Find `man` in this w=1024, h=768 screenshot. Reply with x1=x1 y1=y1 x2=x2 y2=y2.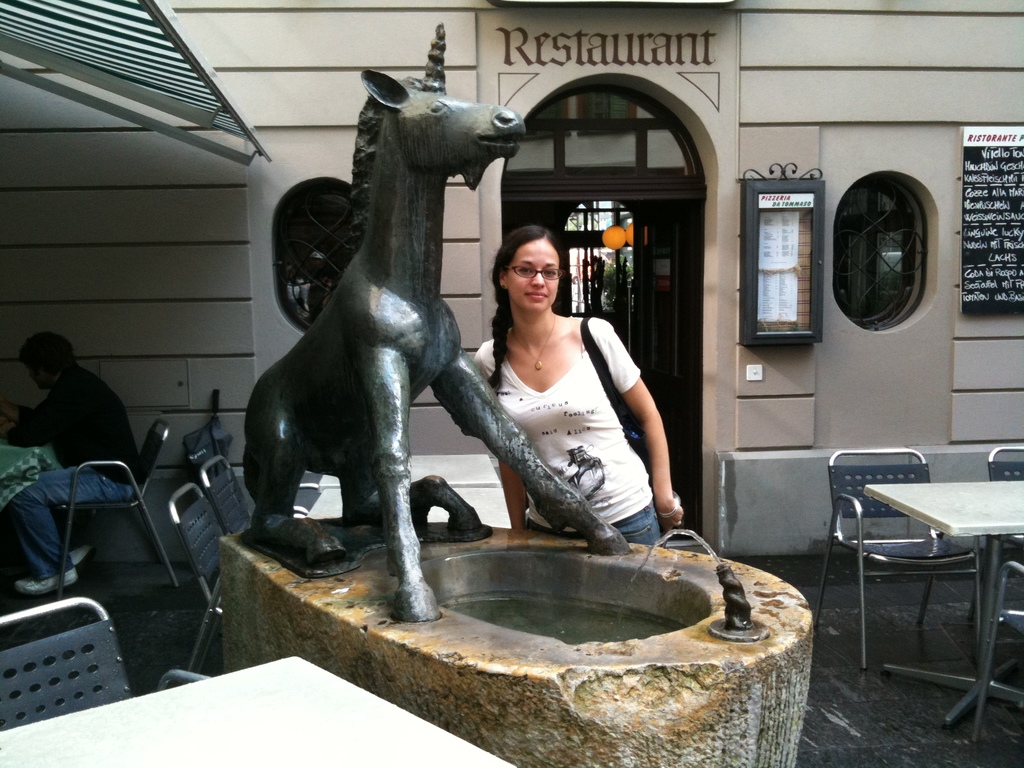
x1=439 y1=223 x2=697 y2=572.
